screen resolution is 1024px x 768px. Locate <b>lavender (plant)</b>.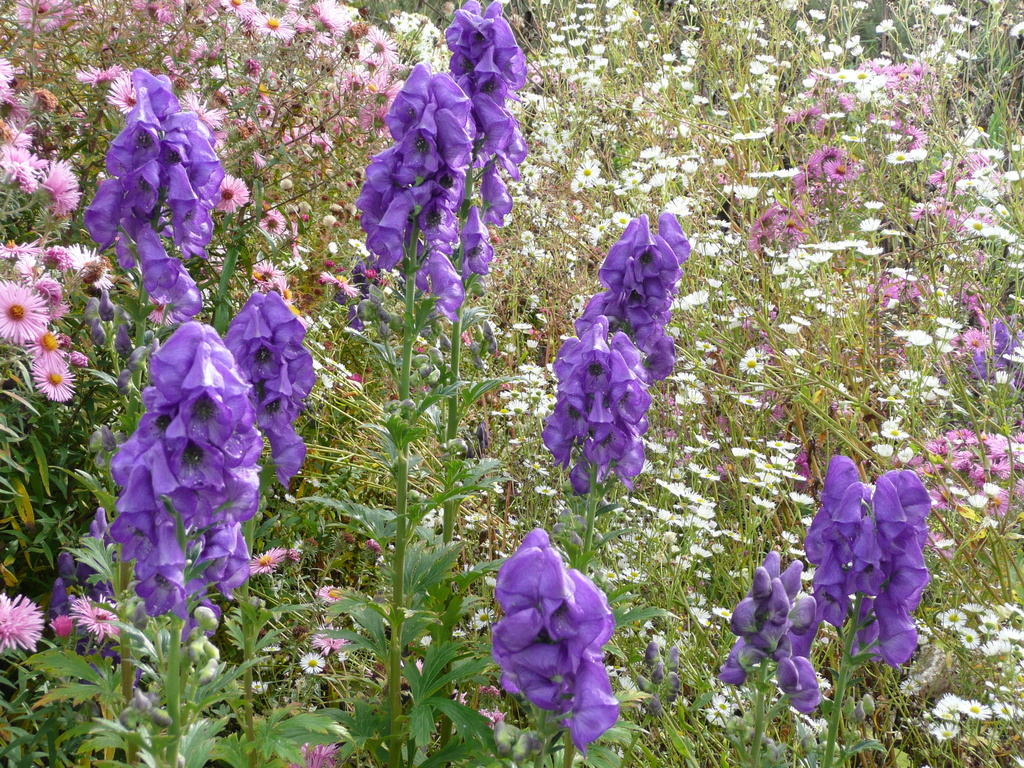
[x1=916, y1=301, x2=1023, y2=431].
